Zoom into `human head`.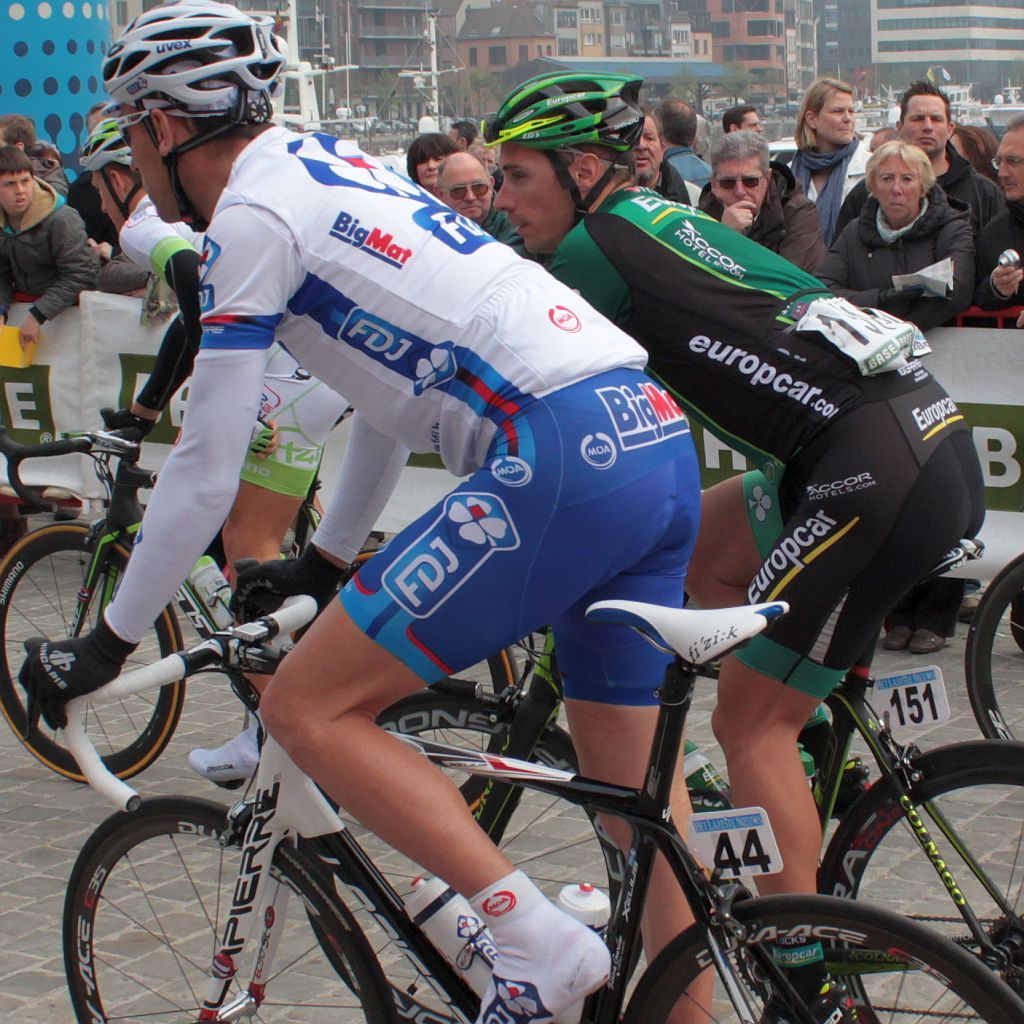
Zoom target: {"x1": 446, "y1": 121, "x2": 479, "y2": 148}.
